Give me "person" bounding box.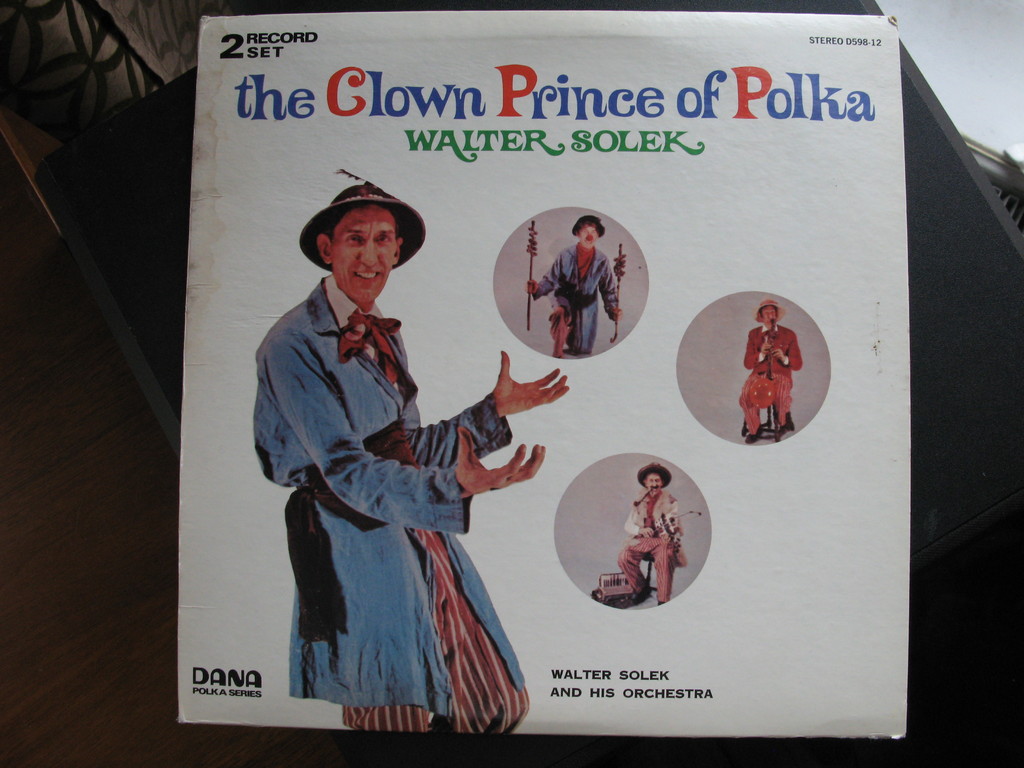
<box>619,461,686,605</box>.
